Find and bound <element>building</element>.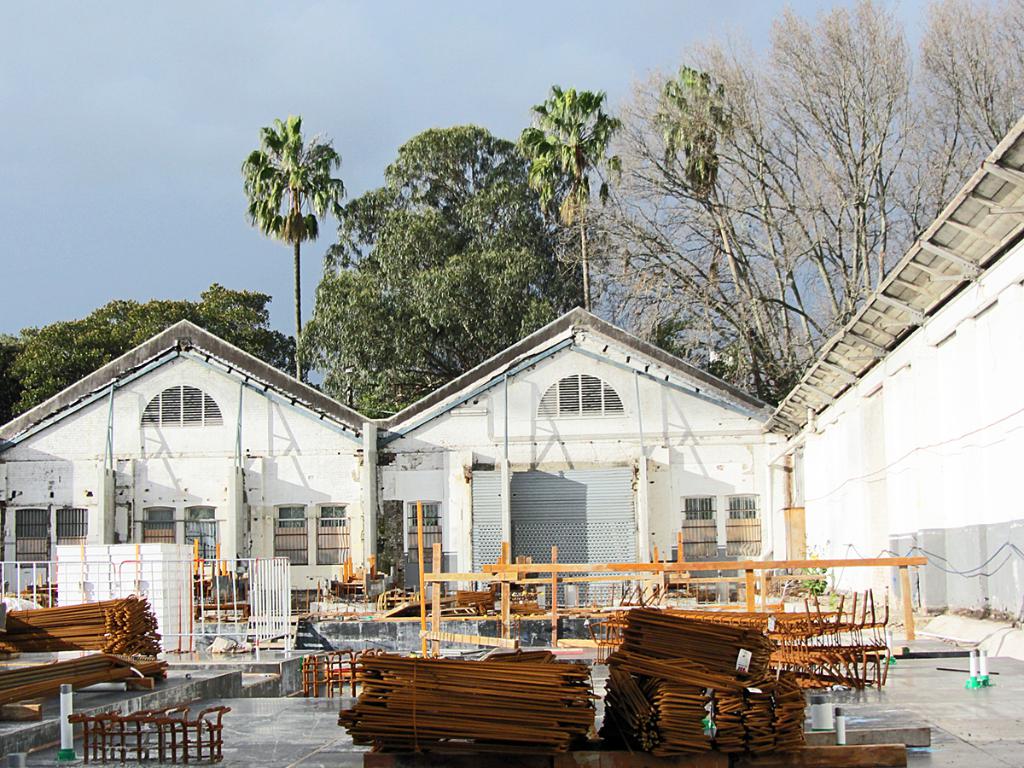
Bound: (left=0, top=318, right=360, bottom=622).
